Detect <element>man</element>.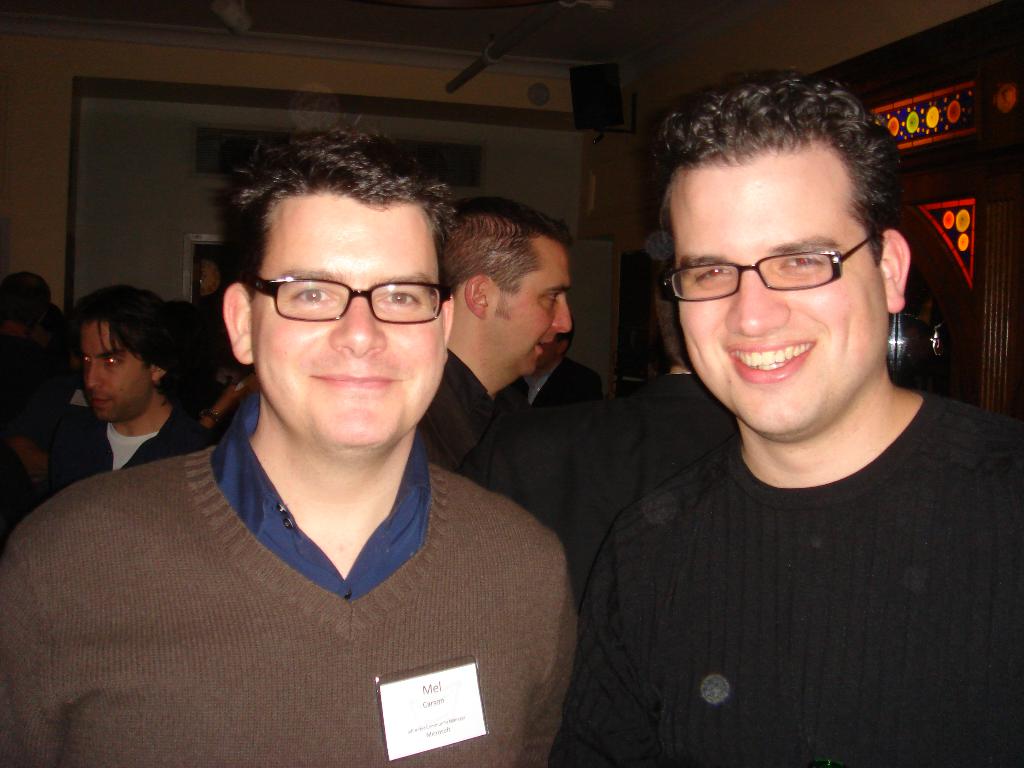
Detected at bbox=[505, 343, 617, 488].
